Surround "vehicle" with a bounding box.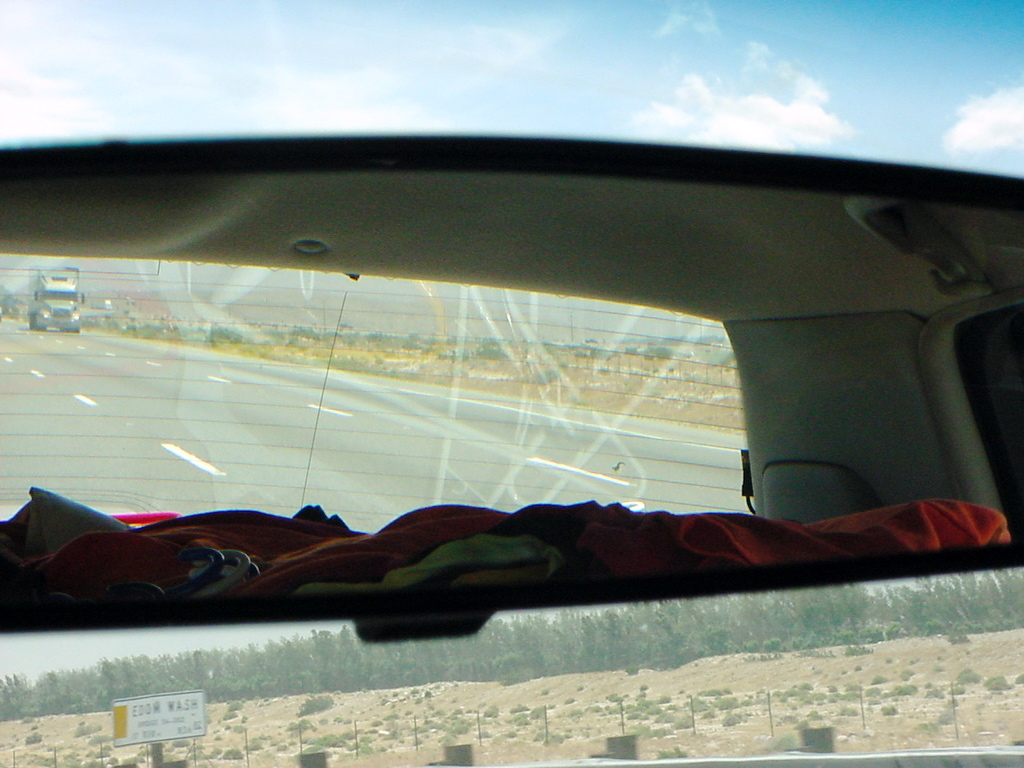
bbox=[0, 0, 1023, 642].
